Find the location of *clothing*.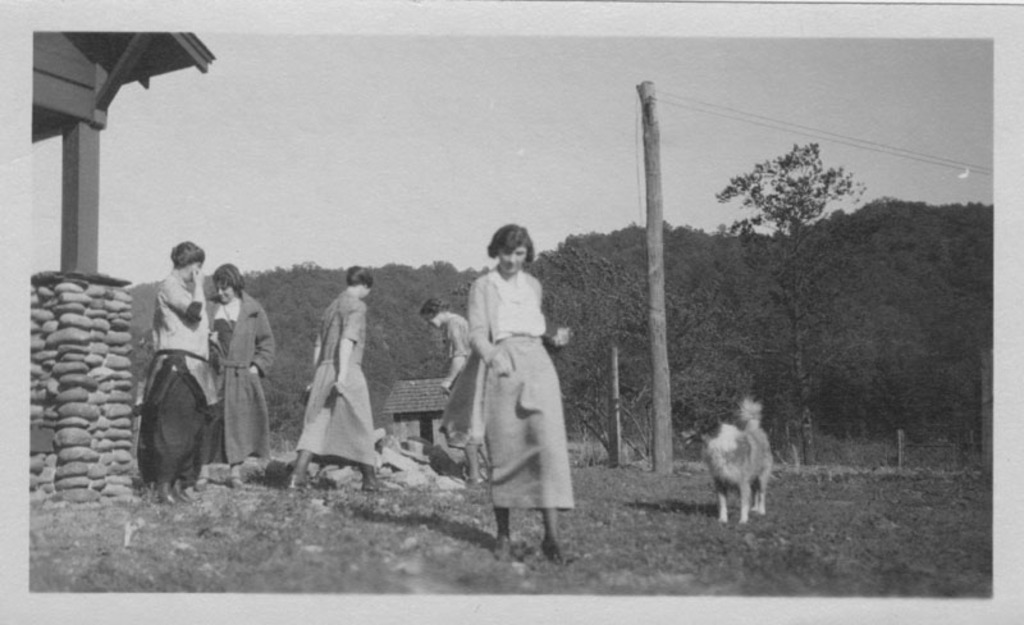
Location: BBox(440, 229, 584, 528).
